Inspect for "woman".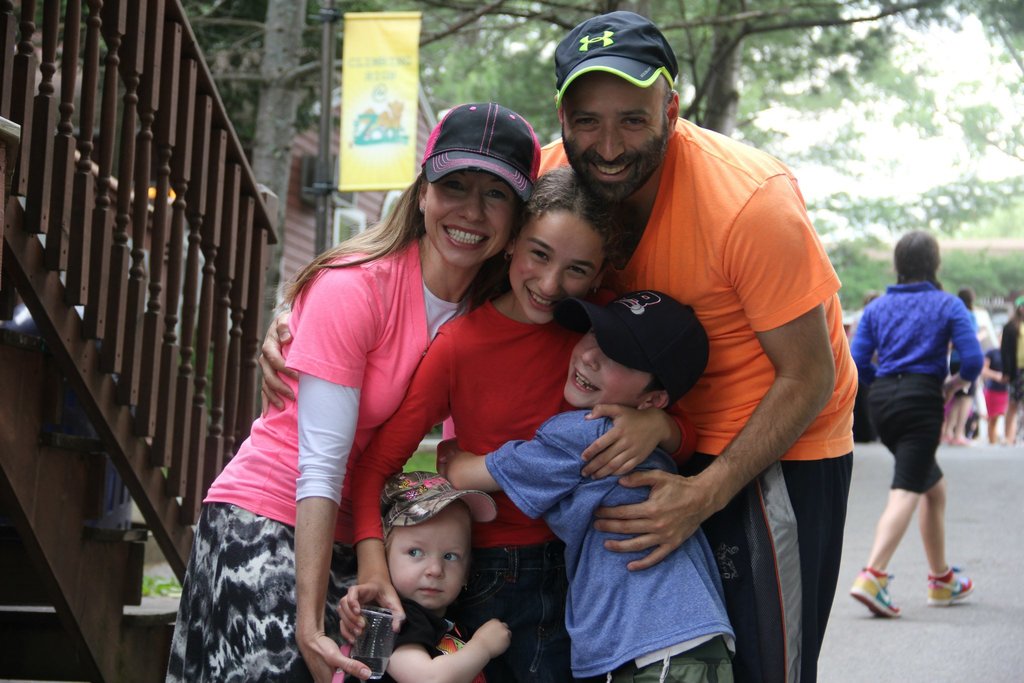
Inspection: pyautogui.locateOnScreen(1002, 298, 1023, 437).
